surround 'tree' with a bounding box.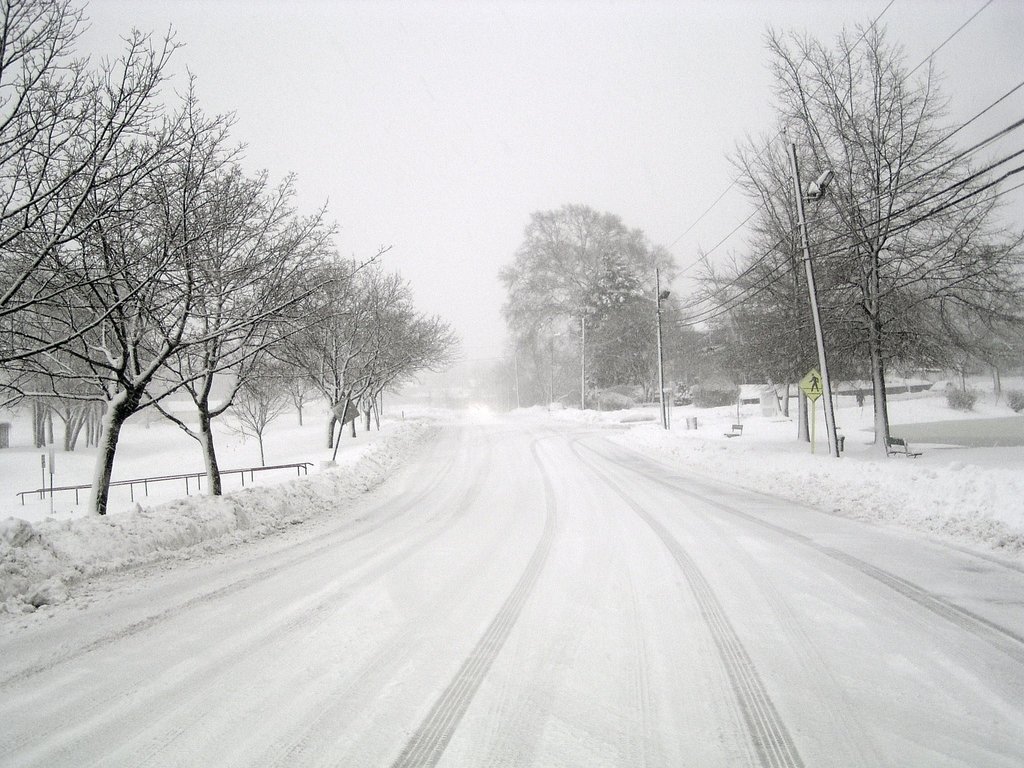
(left=24, top=142, right=387, bottom=500).
